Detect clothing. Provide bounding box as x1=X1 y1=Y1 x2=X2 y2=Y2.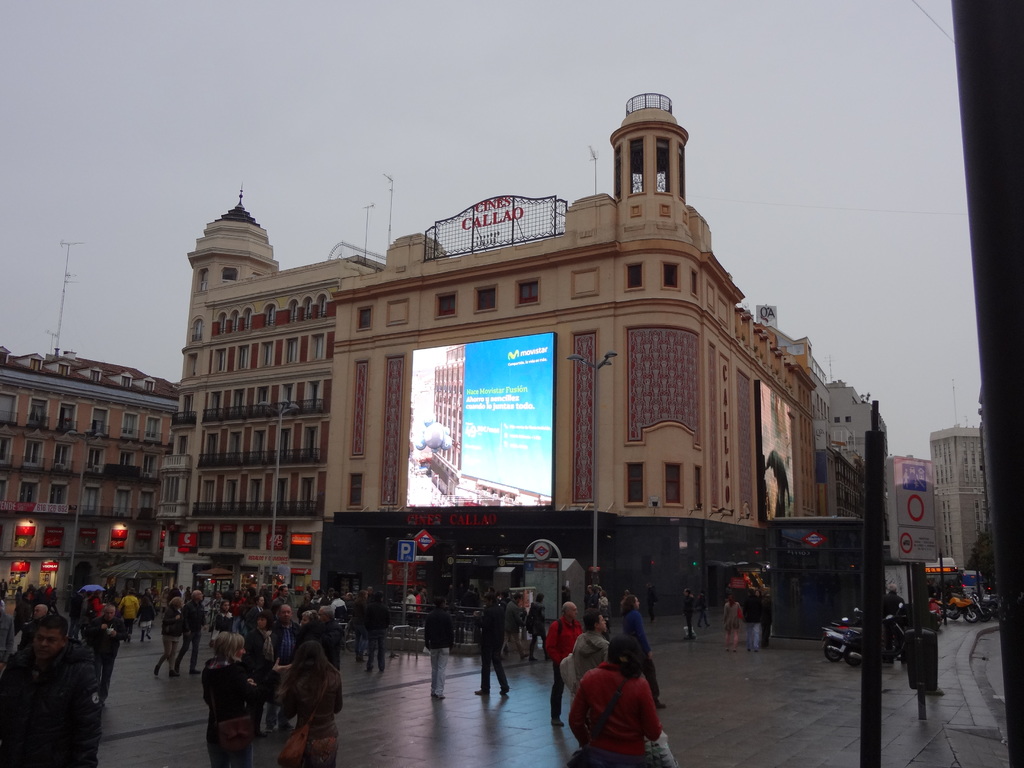
x1=685 y1=589 x2=694 y2=636.
